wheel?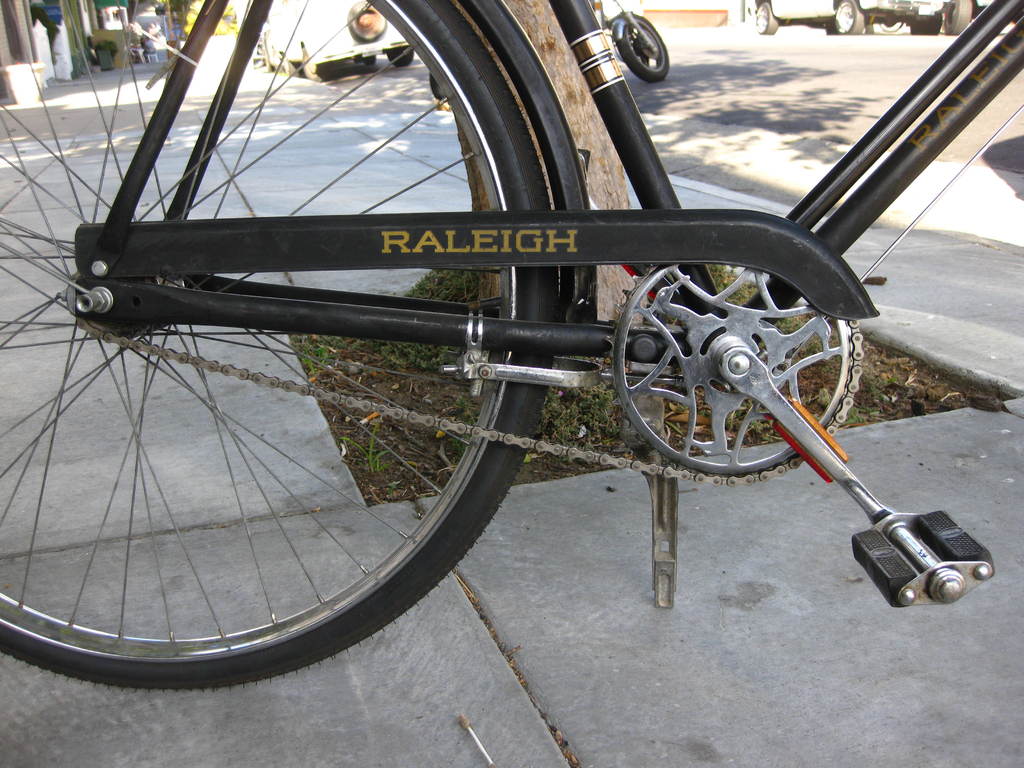
{"x1": 364, "y1": 54, "x2": 376, "y2": 63}
